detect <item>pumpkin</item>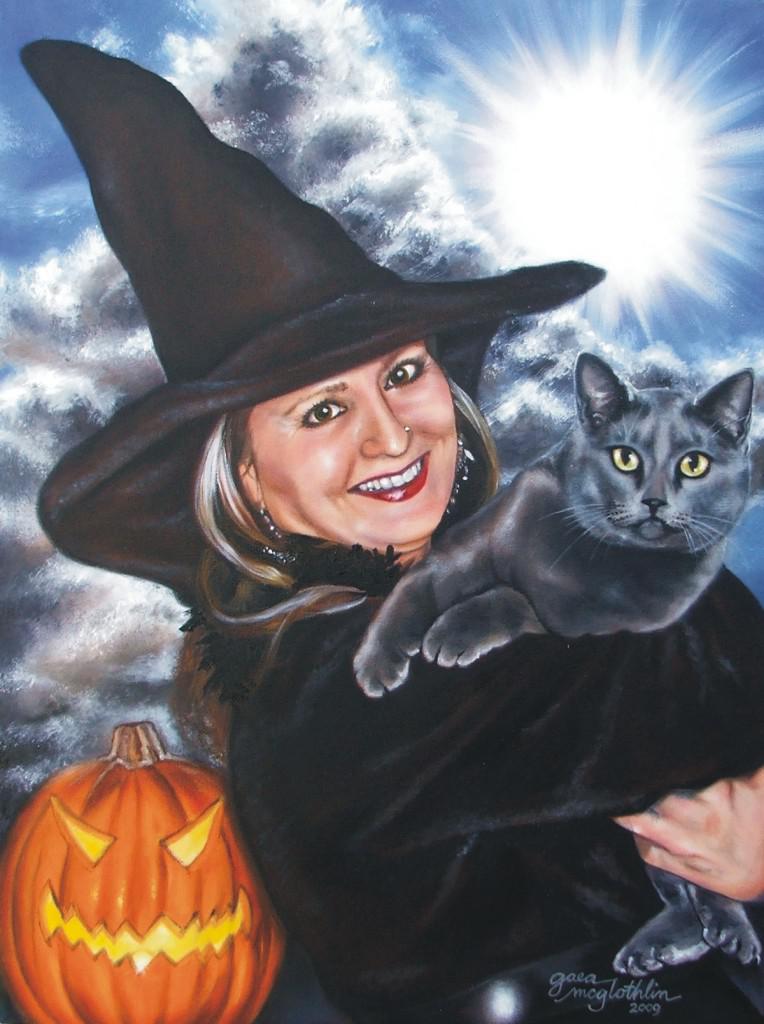
bbox=[23, 741, 285, 1008]
